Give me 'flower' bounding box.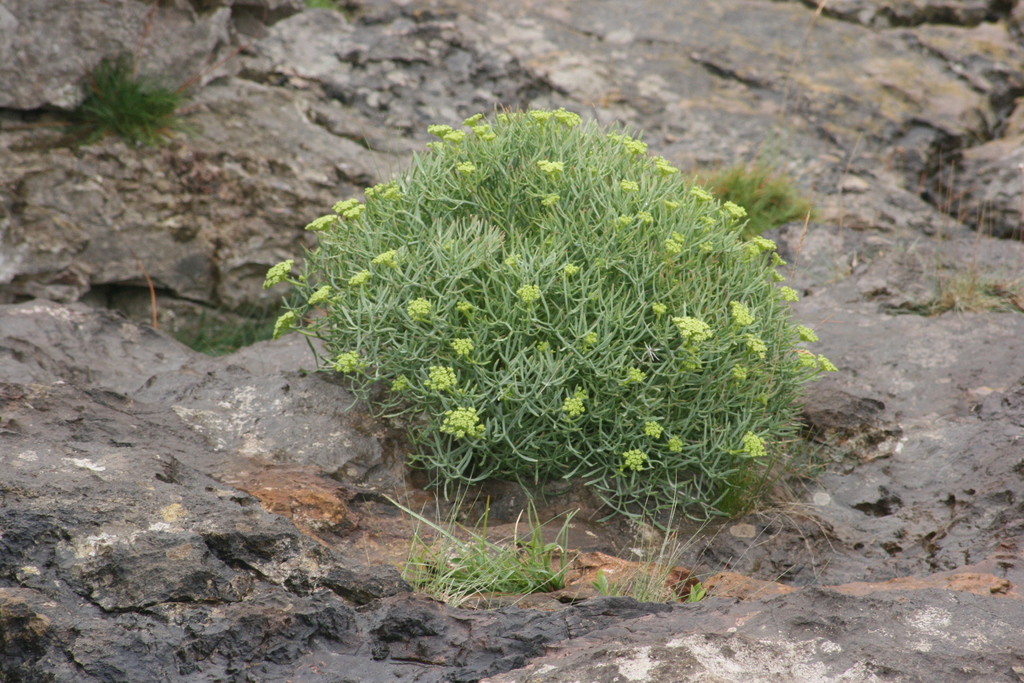
803:326:815:340.
